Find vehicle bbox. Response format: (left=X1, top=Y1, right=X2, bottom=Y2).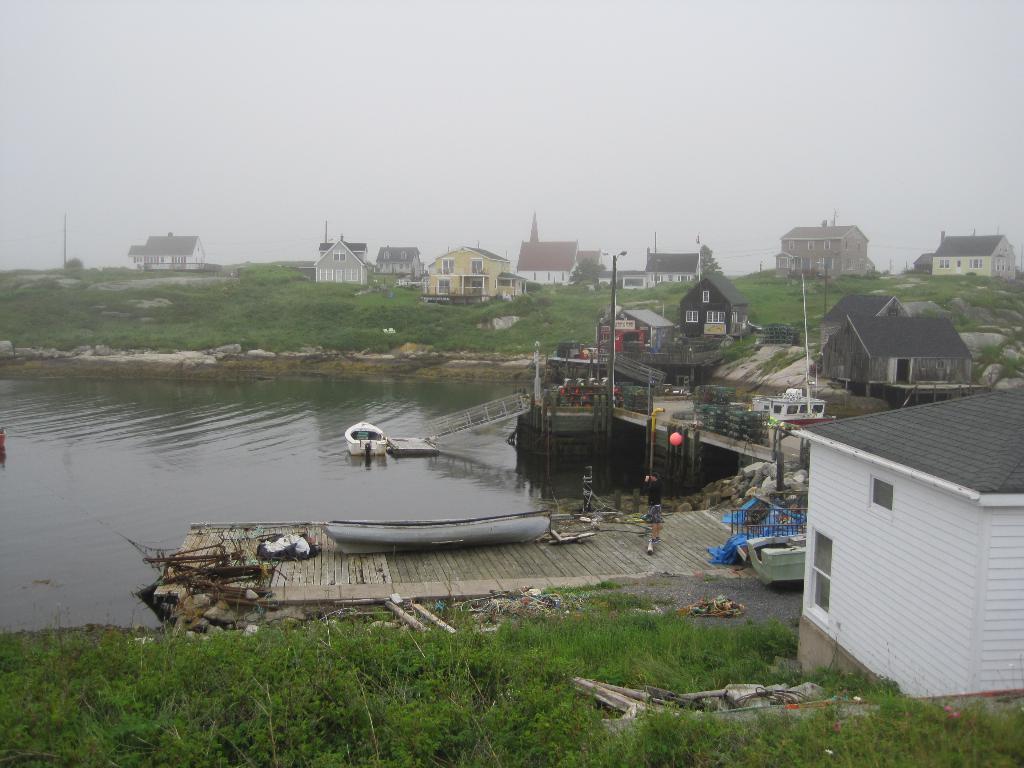
(left=341, top=417, right=383, bottom=459).
